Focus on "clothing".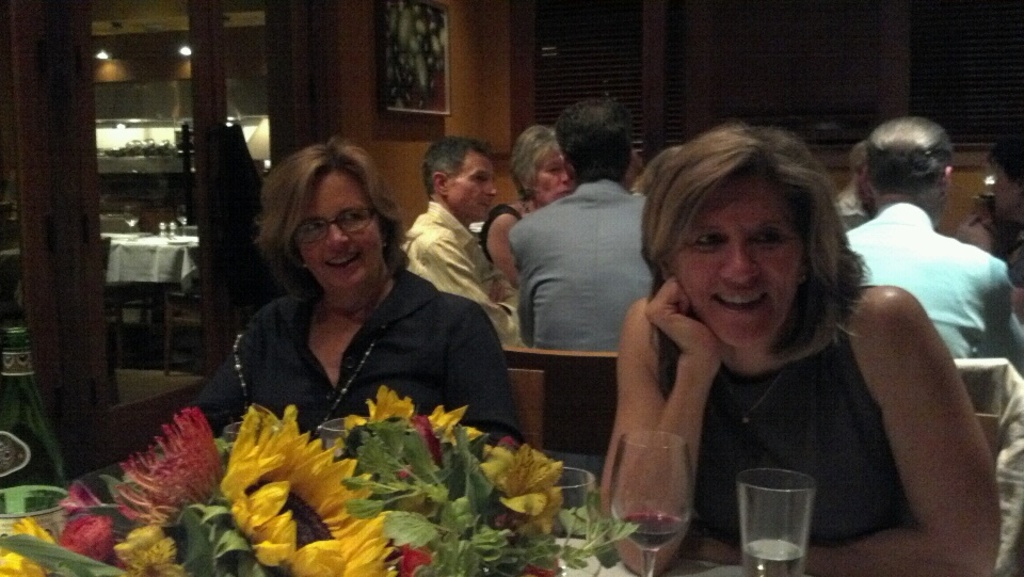
Focused at [left=659, top=293, right=912, bottom=531].
